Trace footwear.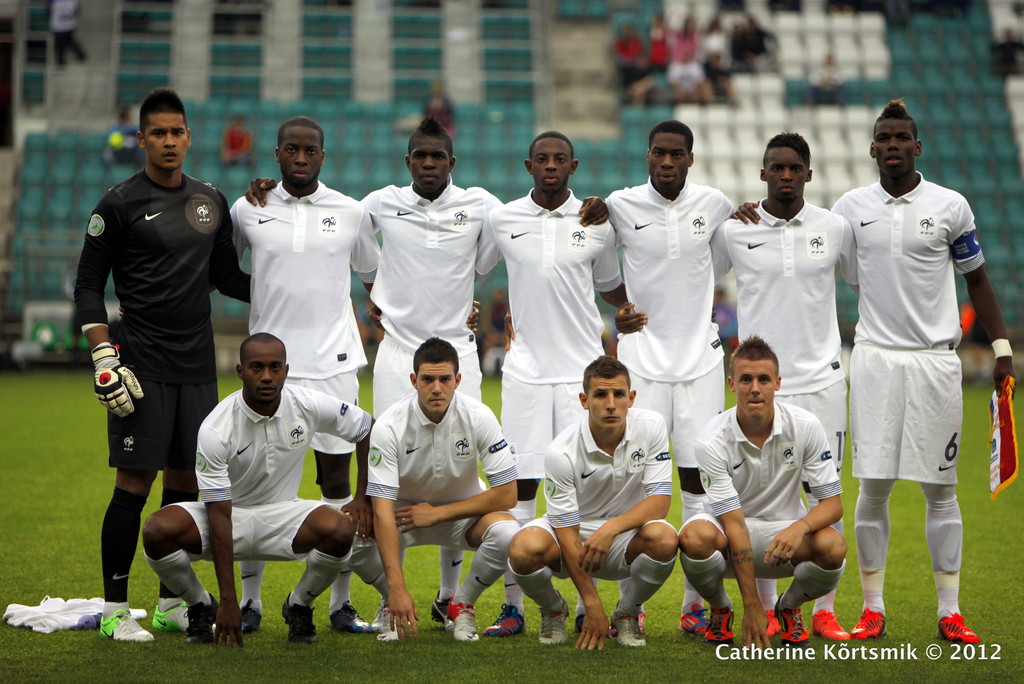
Traced to [433, 591, 454, 628].
